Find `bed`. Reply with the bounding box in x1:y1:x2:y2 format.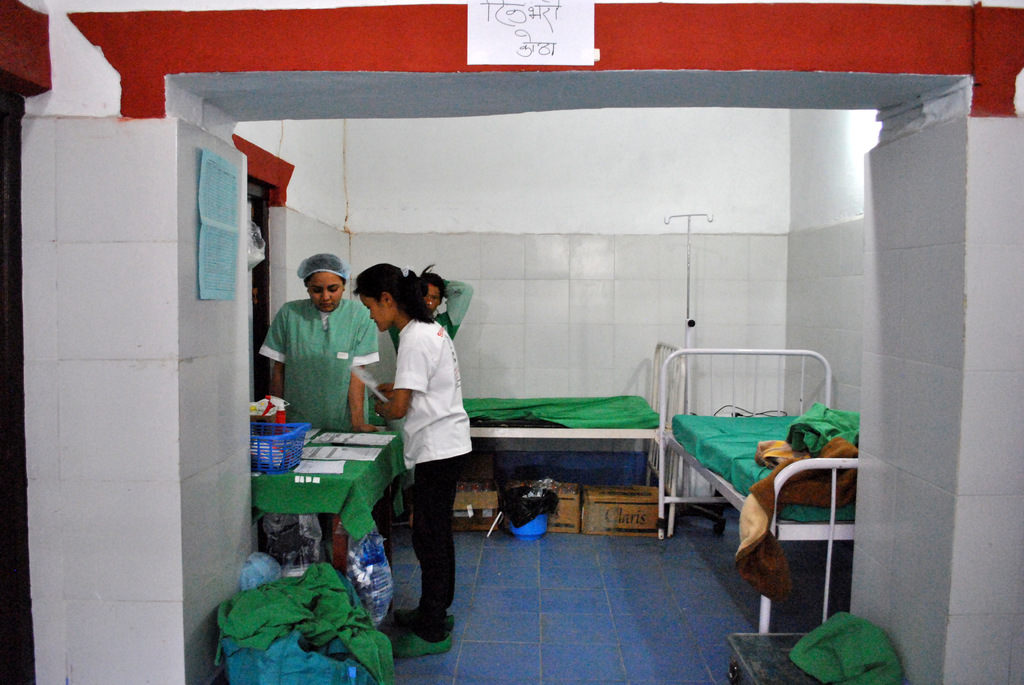
456:391:662:478.
